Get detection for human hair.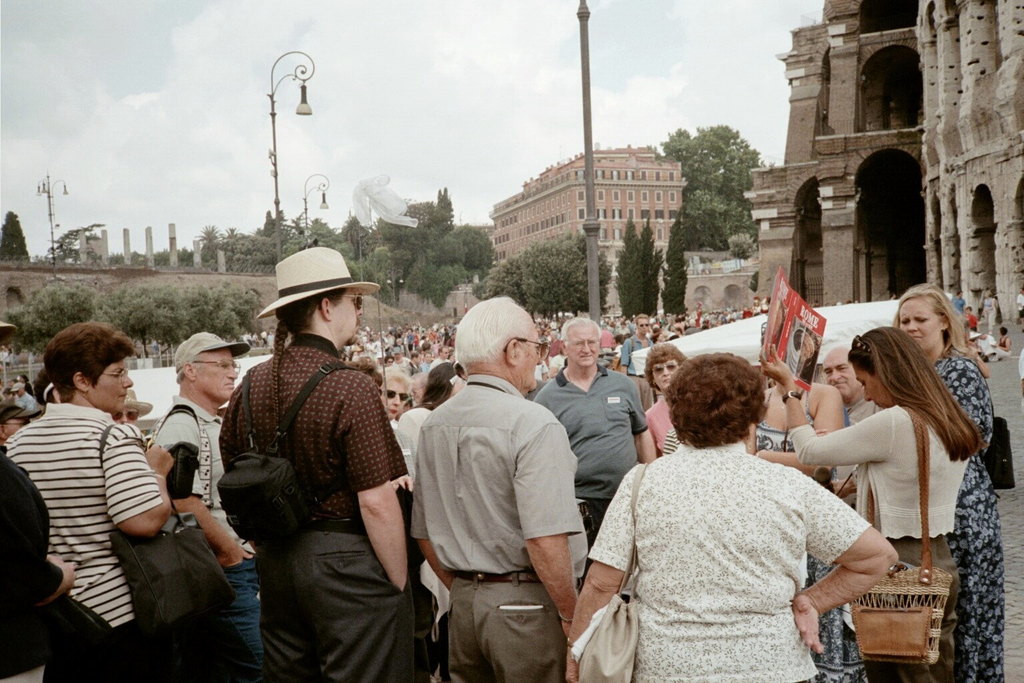
Detection: left=35, top=333, right=122, bottom=429.
